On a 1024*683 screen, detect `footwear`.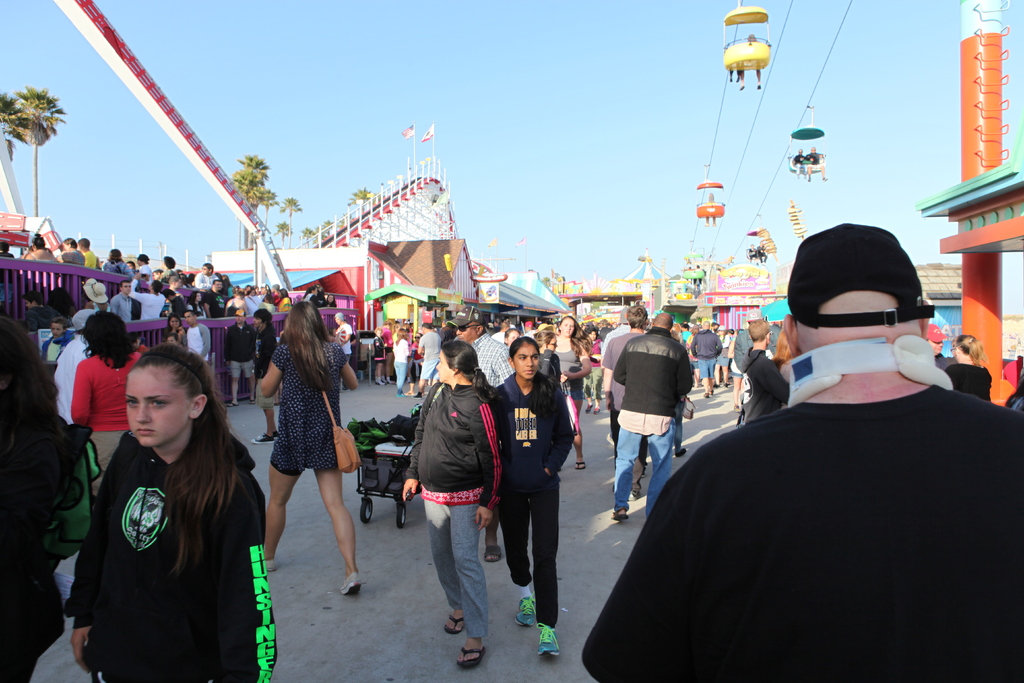
pyautogui.locateOnScreen(269, 432, 276, 439).
